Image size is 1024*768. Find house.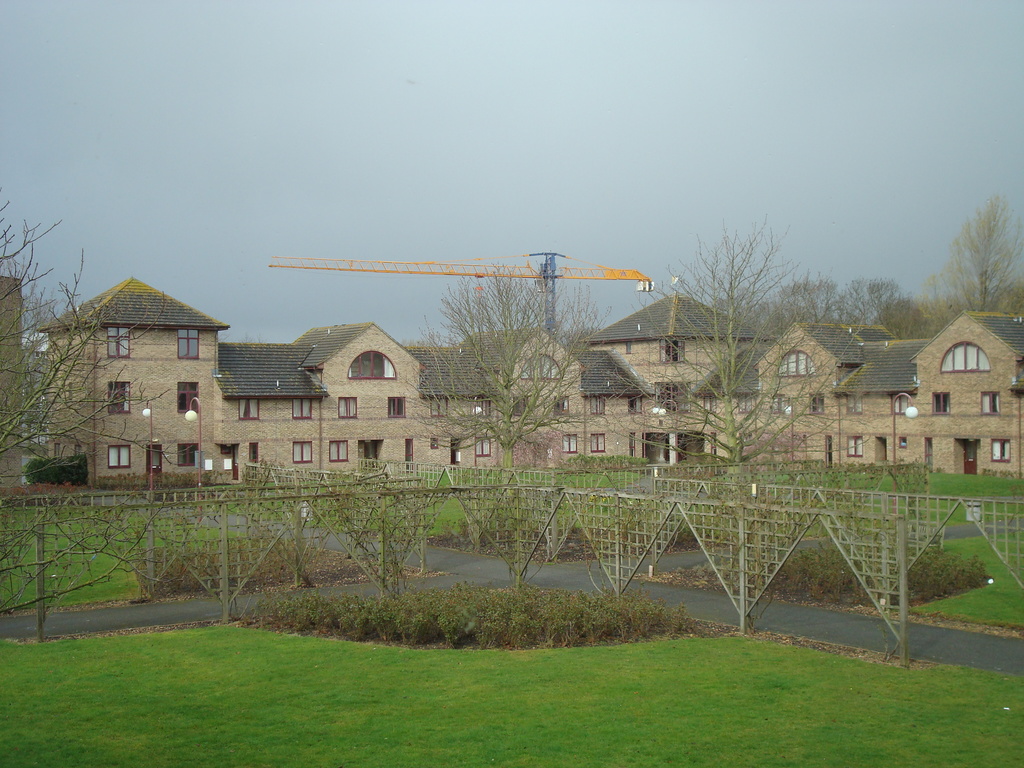
bbox=[911, 310, 1023, 477].
